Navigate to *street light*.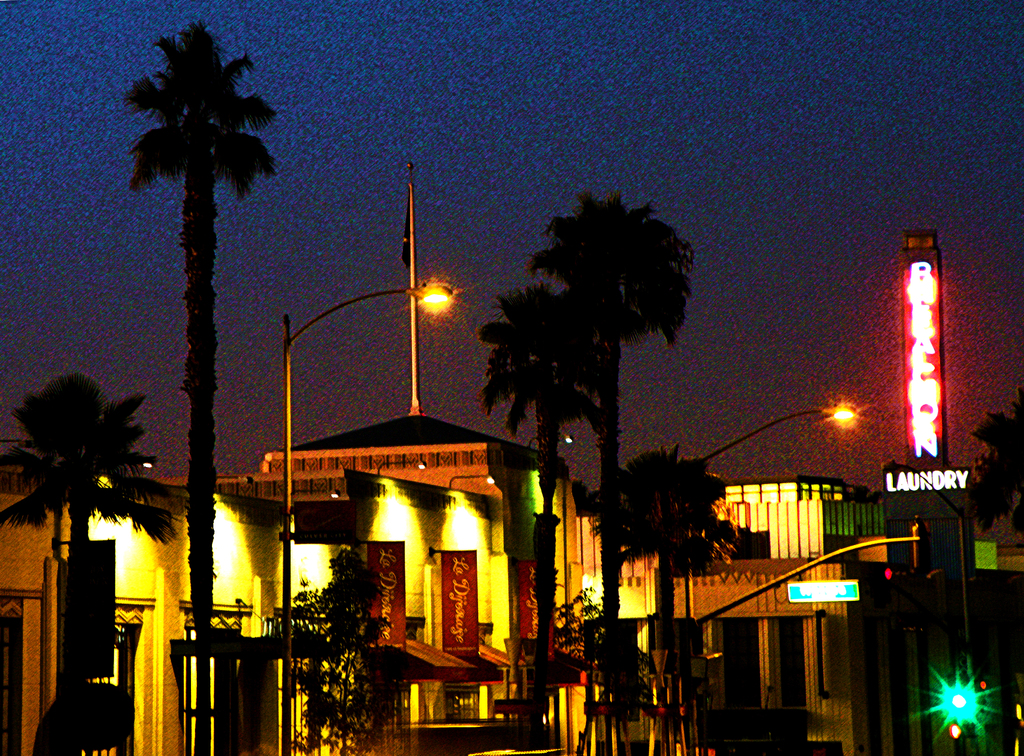
Navigation target: bbox=[276, 279, 463, 755].
